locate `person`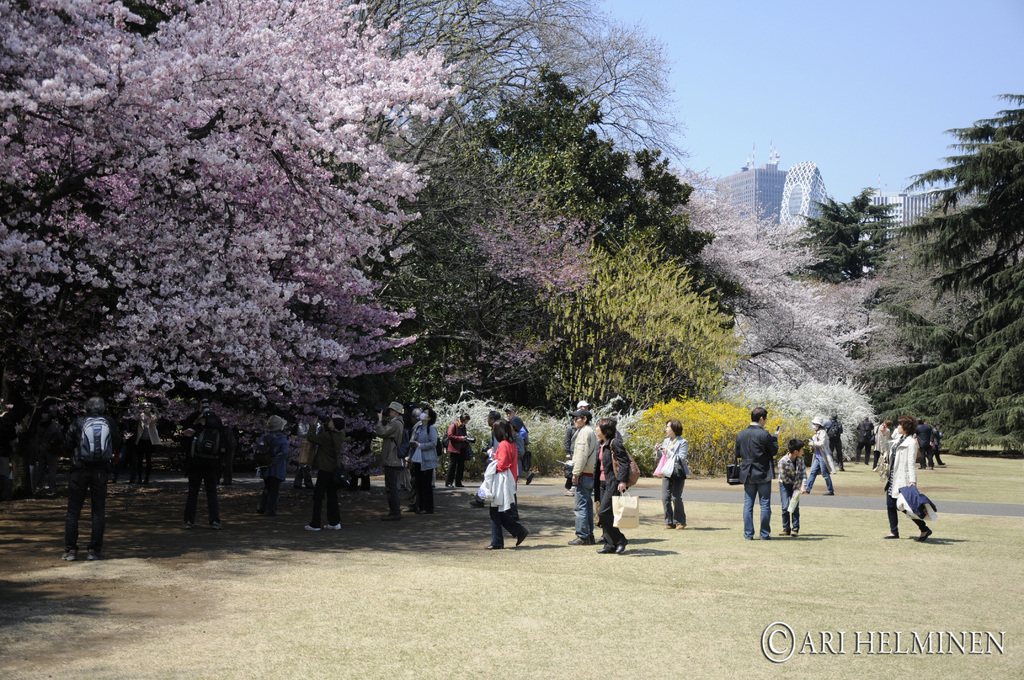
region(655, 417, 689, 530)
